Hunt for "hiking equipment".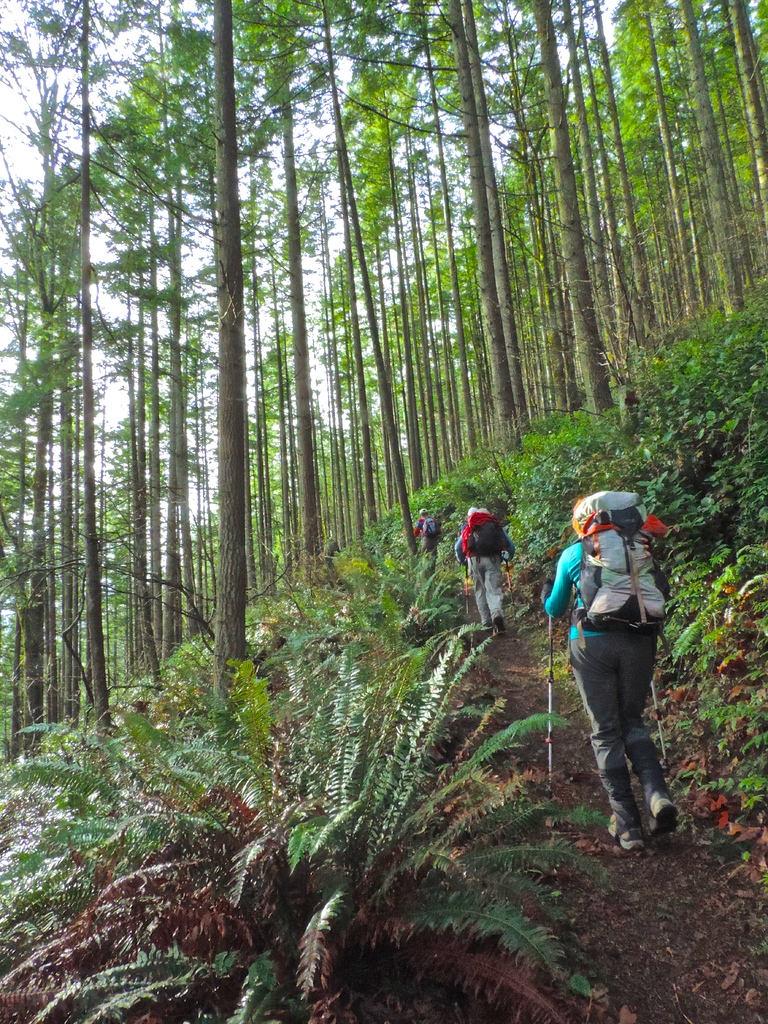
Hunted down at (571,471,695,664).
